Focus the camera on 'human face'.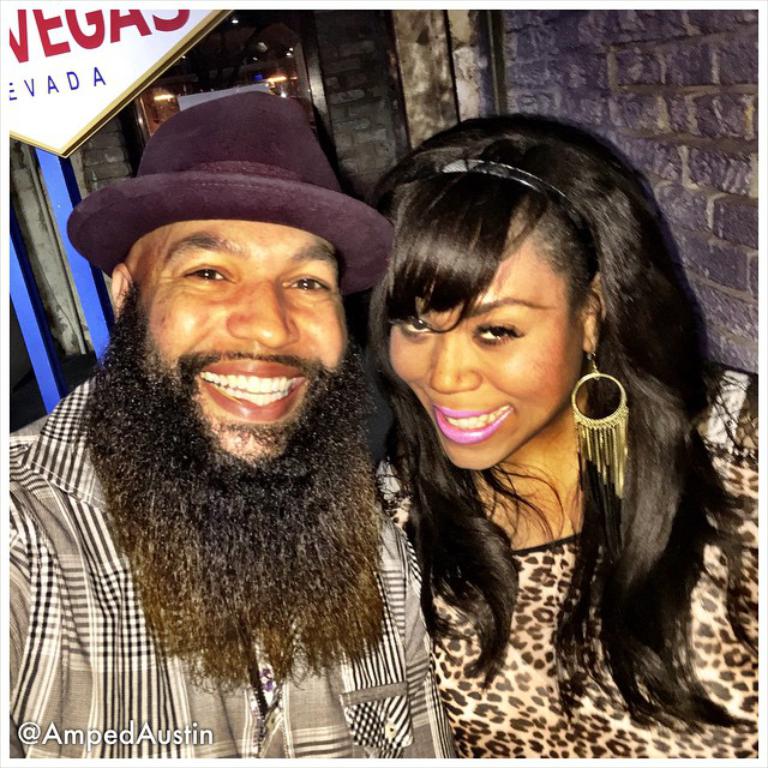
Focus region: left=384, top=222, right=588, bottom=470.
